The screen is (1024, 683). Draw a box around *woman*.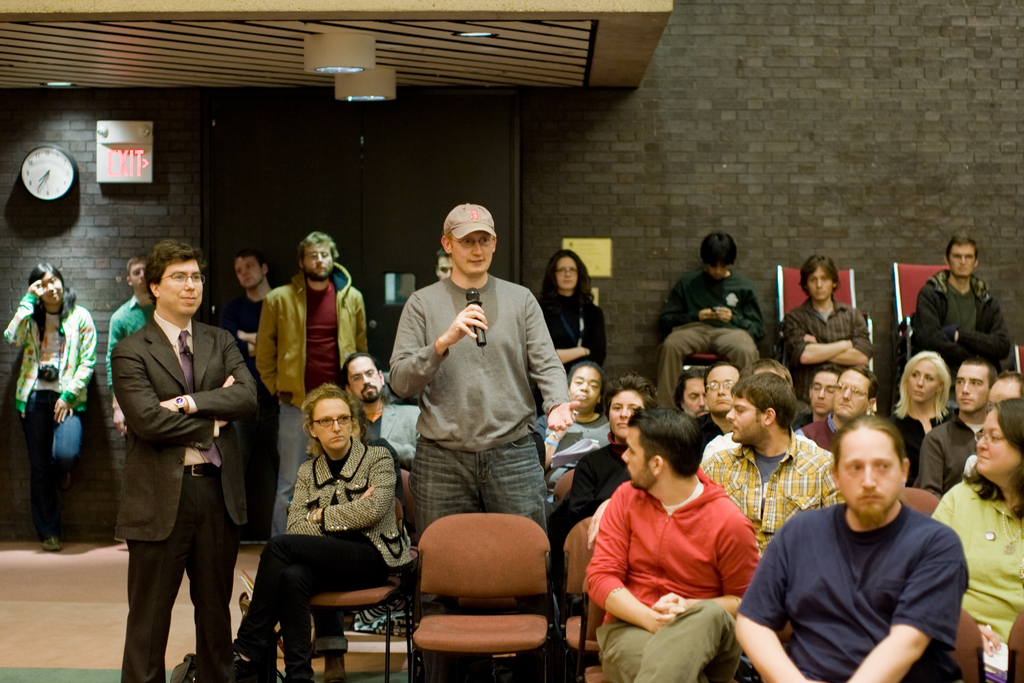
Rect(248, 362, 403, 679).
